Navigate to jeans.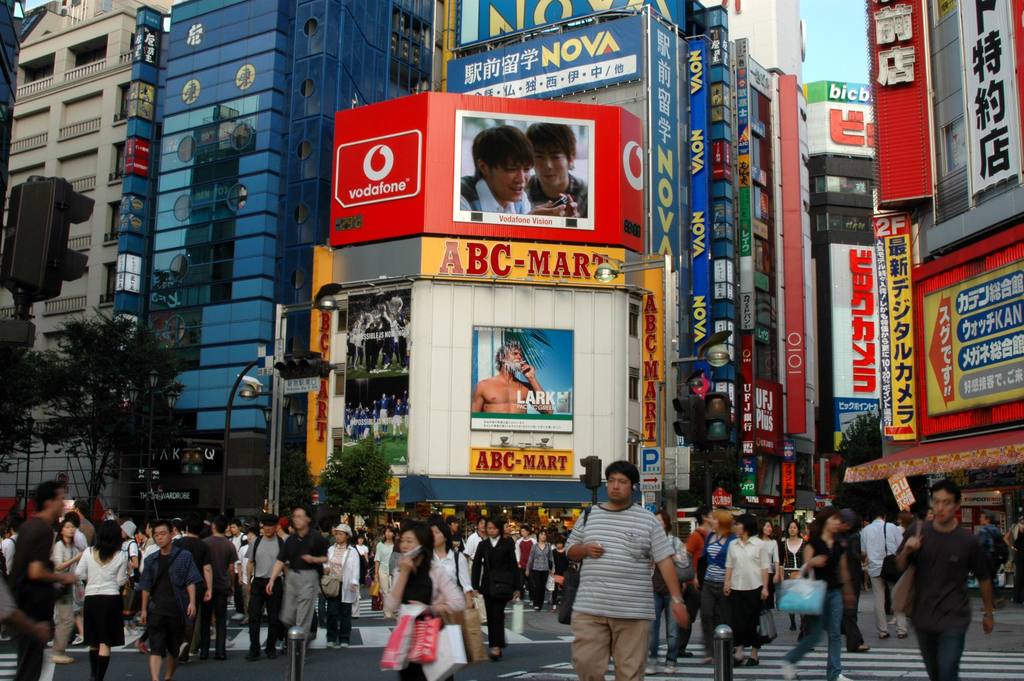
Navigation target: bbox=(364, 345, 376, 370).
